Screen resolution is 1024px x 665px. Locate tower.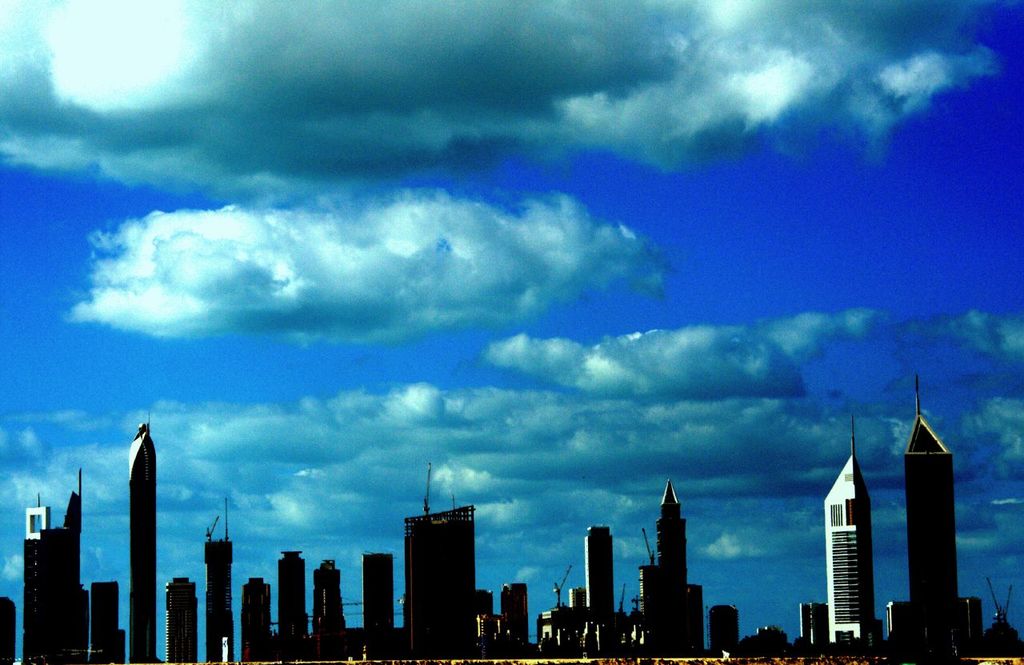
box=[243, 577, 271, 662].
